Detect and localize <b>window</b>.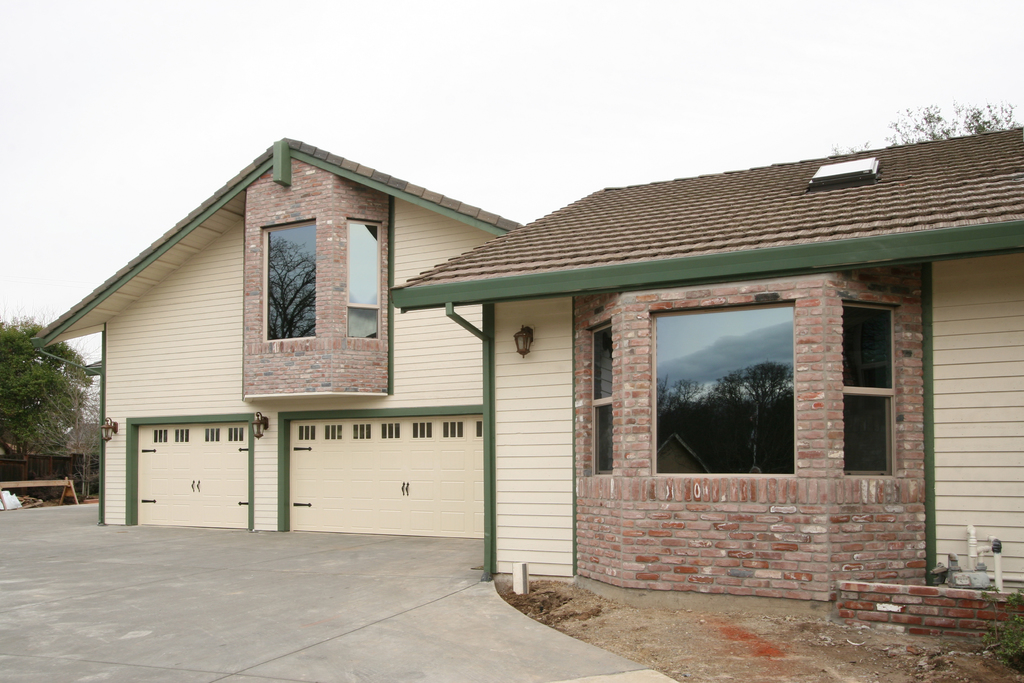
Localized at 591,322,610,477.
